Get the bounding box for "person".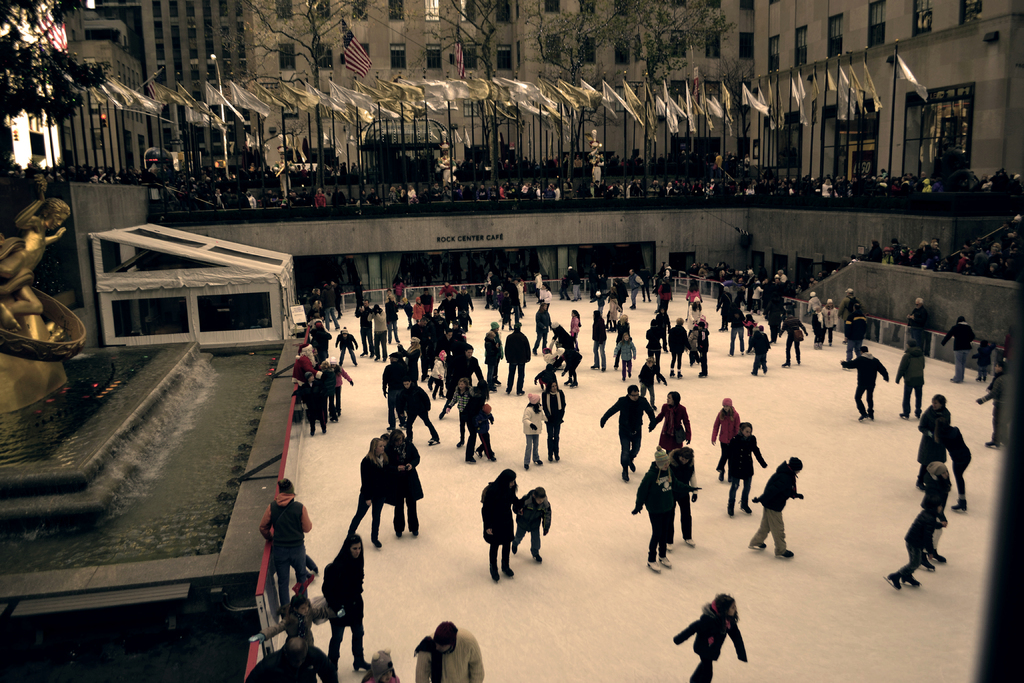
<box>646,317,661,370</box>.
